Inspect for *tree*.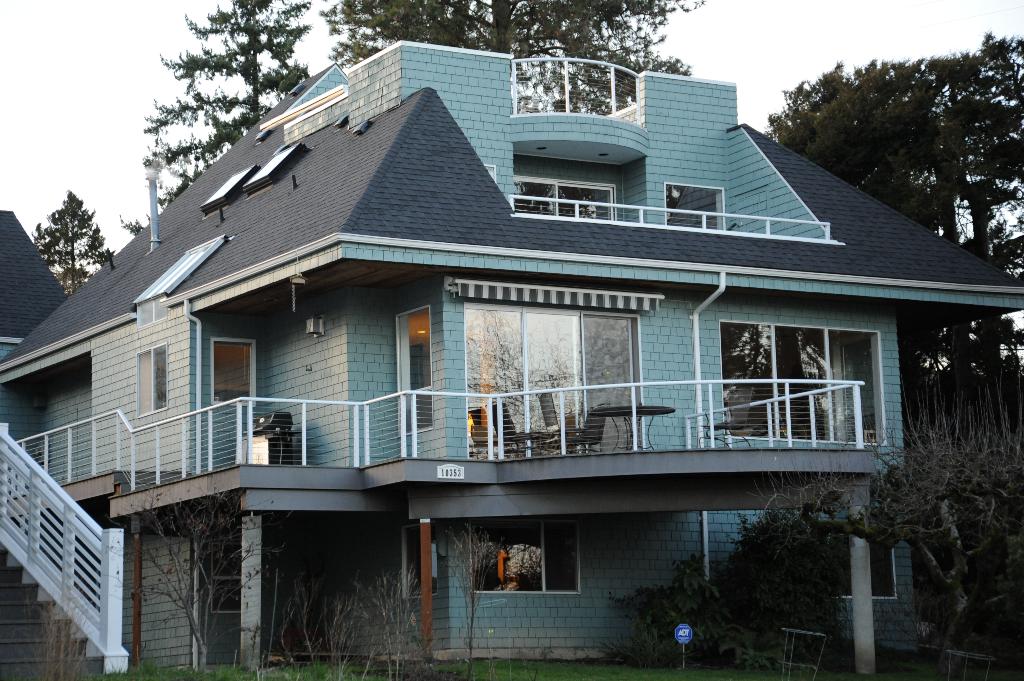
Inspection: 321, 0, 696, 112.
